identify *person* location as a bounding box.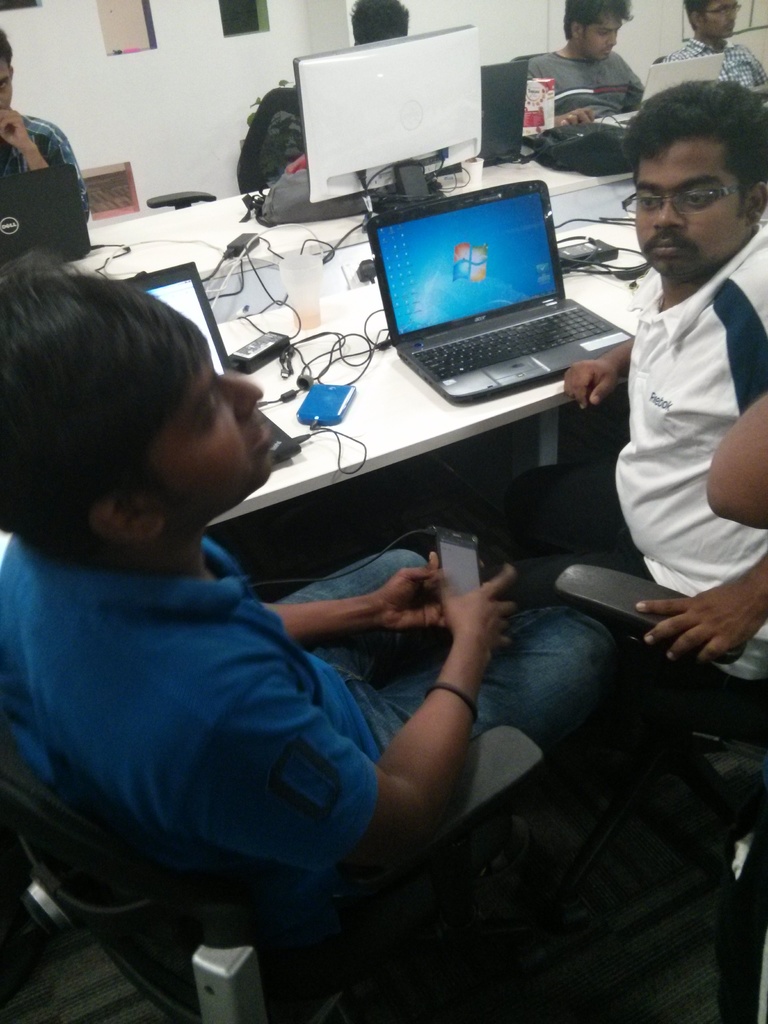
(left=0, top=258, right=520, bottom=1023).
